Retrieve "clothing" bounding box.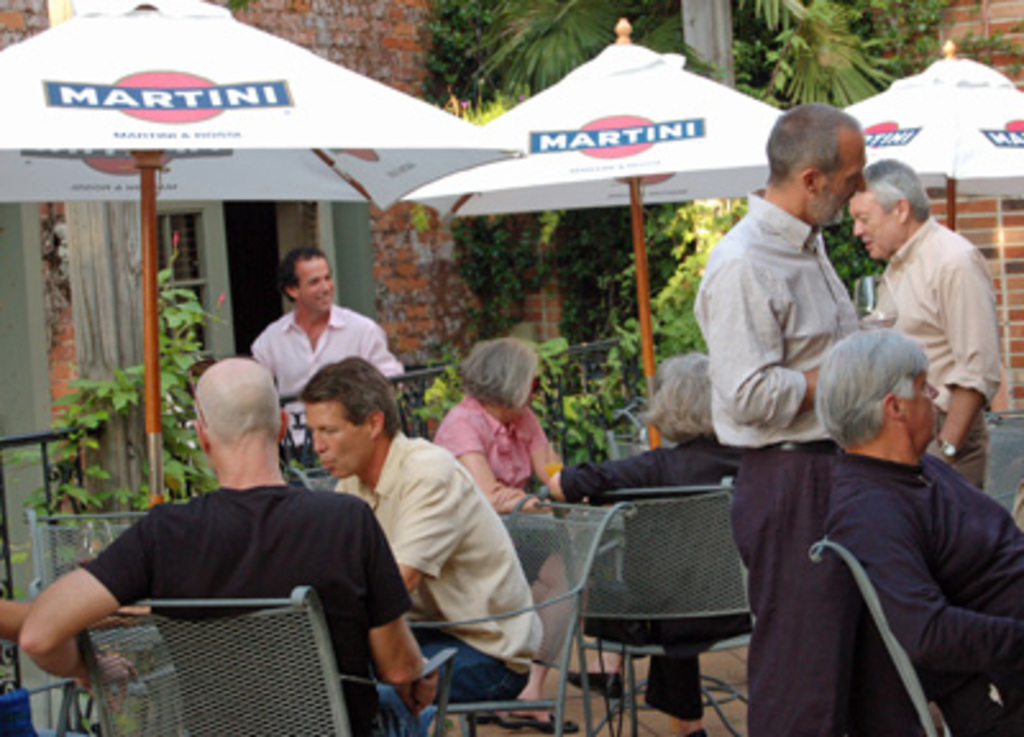
Bounding box: <bbox>868, 212, 996, 491</bbox>.
